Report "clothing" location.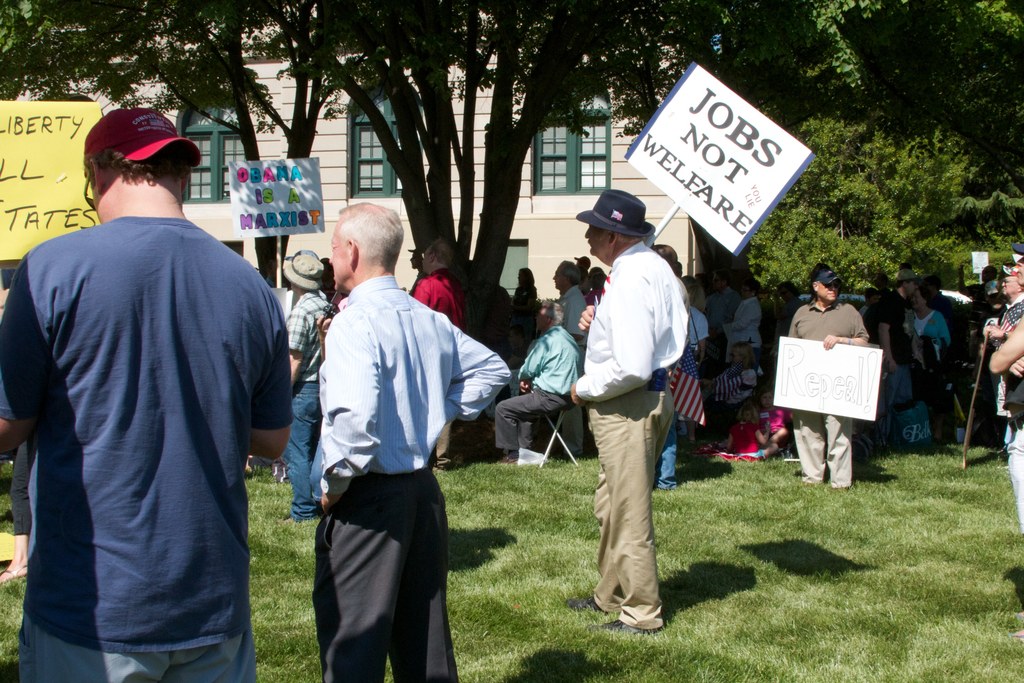
Report: rect(5, 393, 36, 536).
